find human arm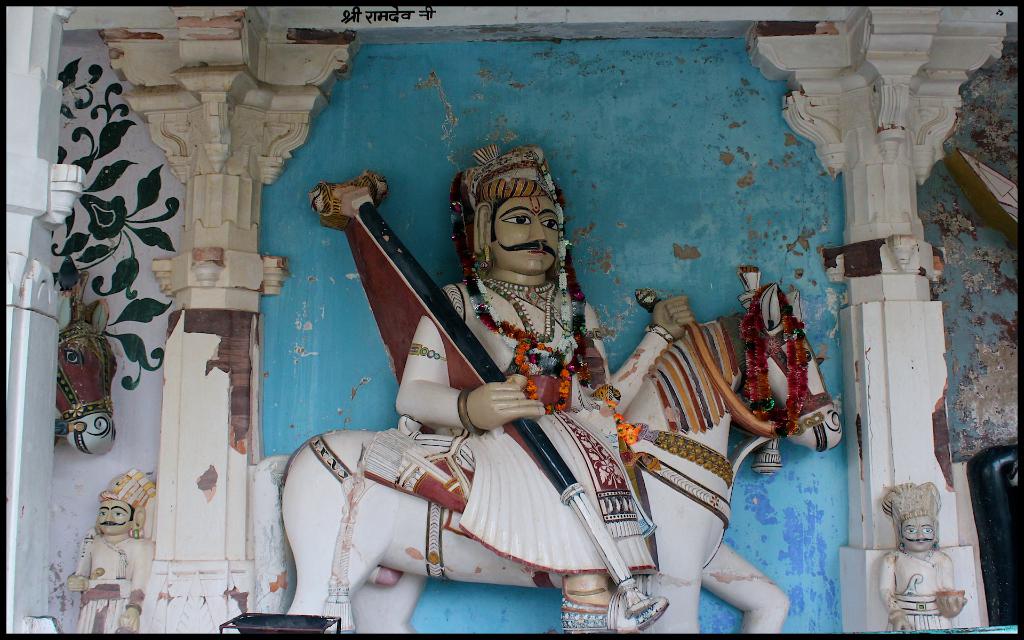
{"x1": 402, "y1": 287, "x2": 541, "y2": 435}
